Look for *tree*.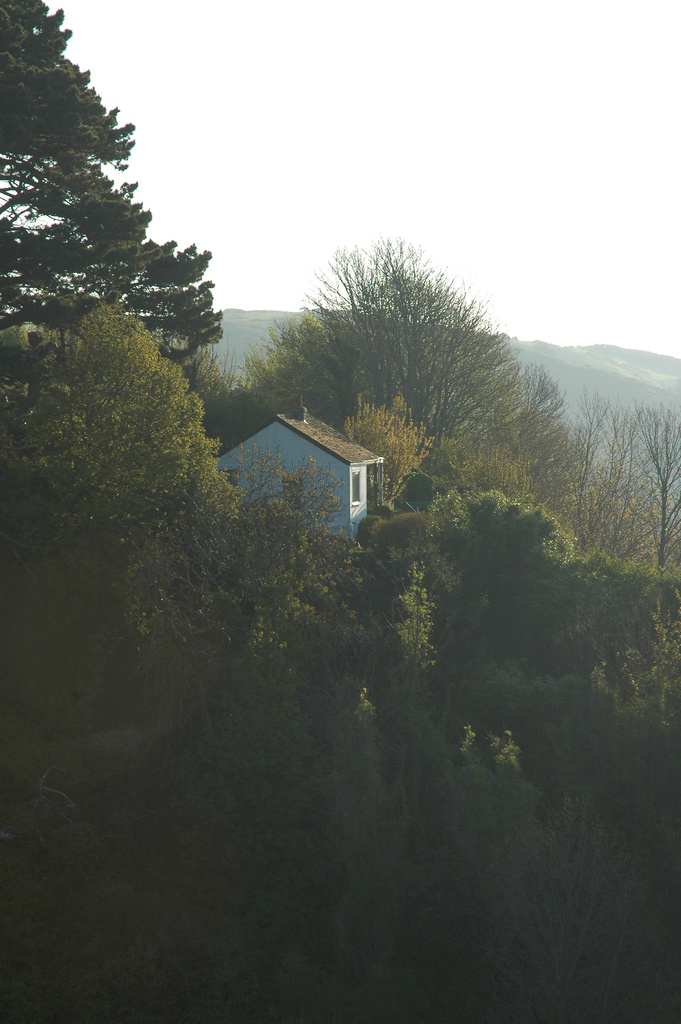
Found: box(0, 1, 229, 418).
